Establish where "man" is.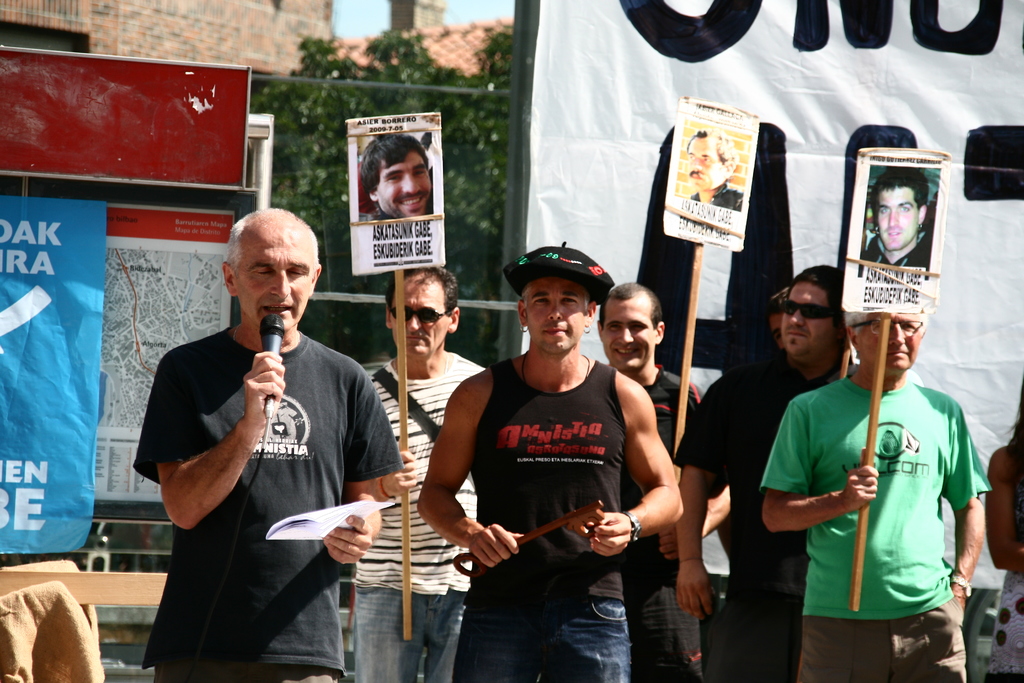
Established at bbox=[133, 205, 410, 682].
